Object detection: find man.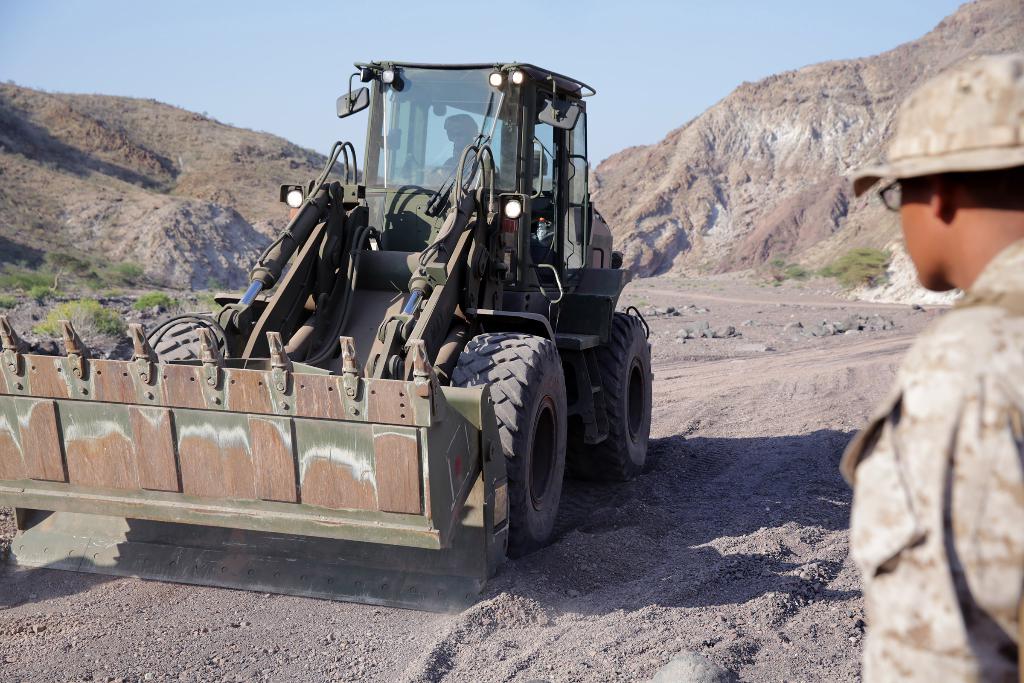
region(426, 113, 499, 188).
